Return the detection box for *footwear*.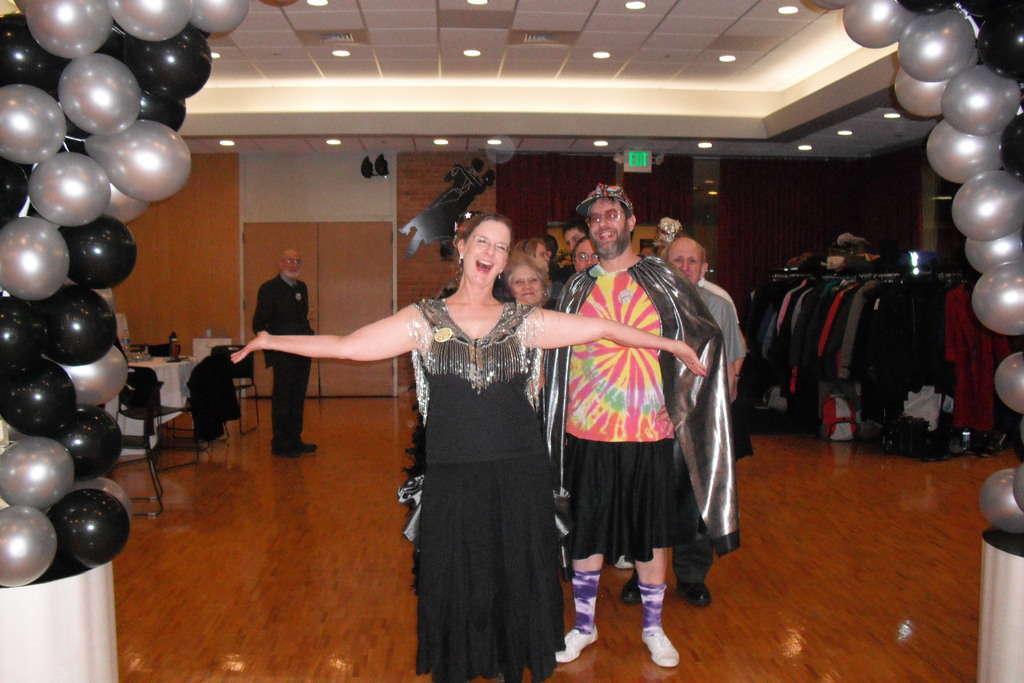
[x1=678, y1=580, x2=712, y2=604].
